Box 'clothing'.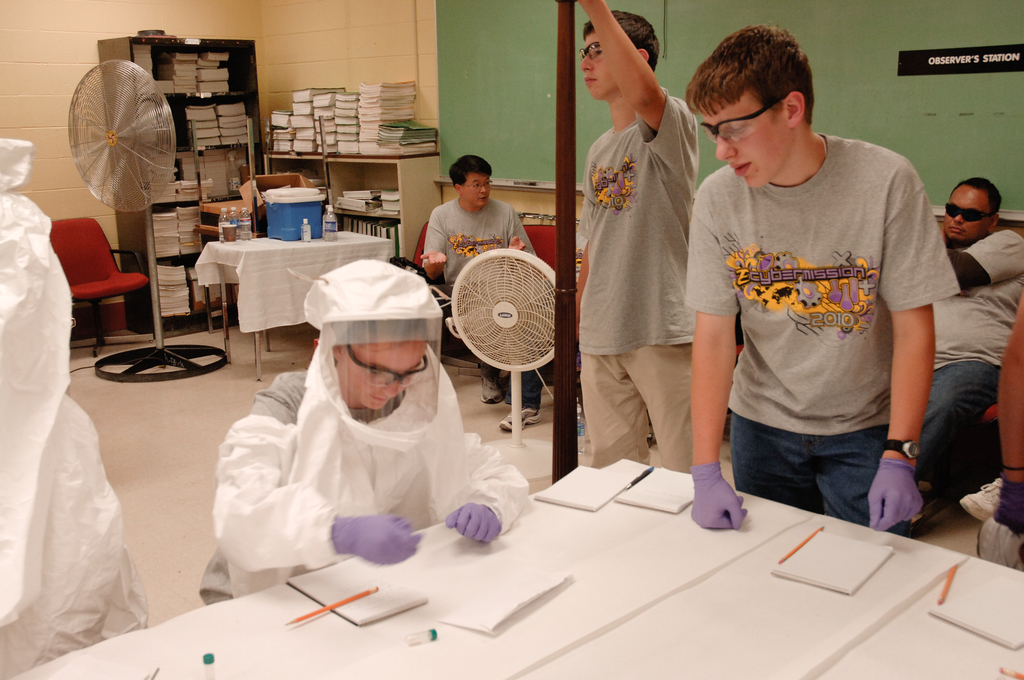
<box>684,135,968,538</box>.
